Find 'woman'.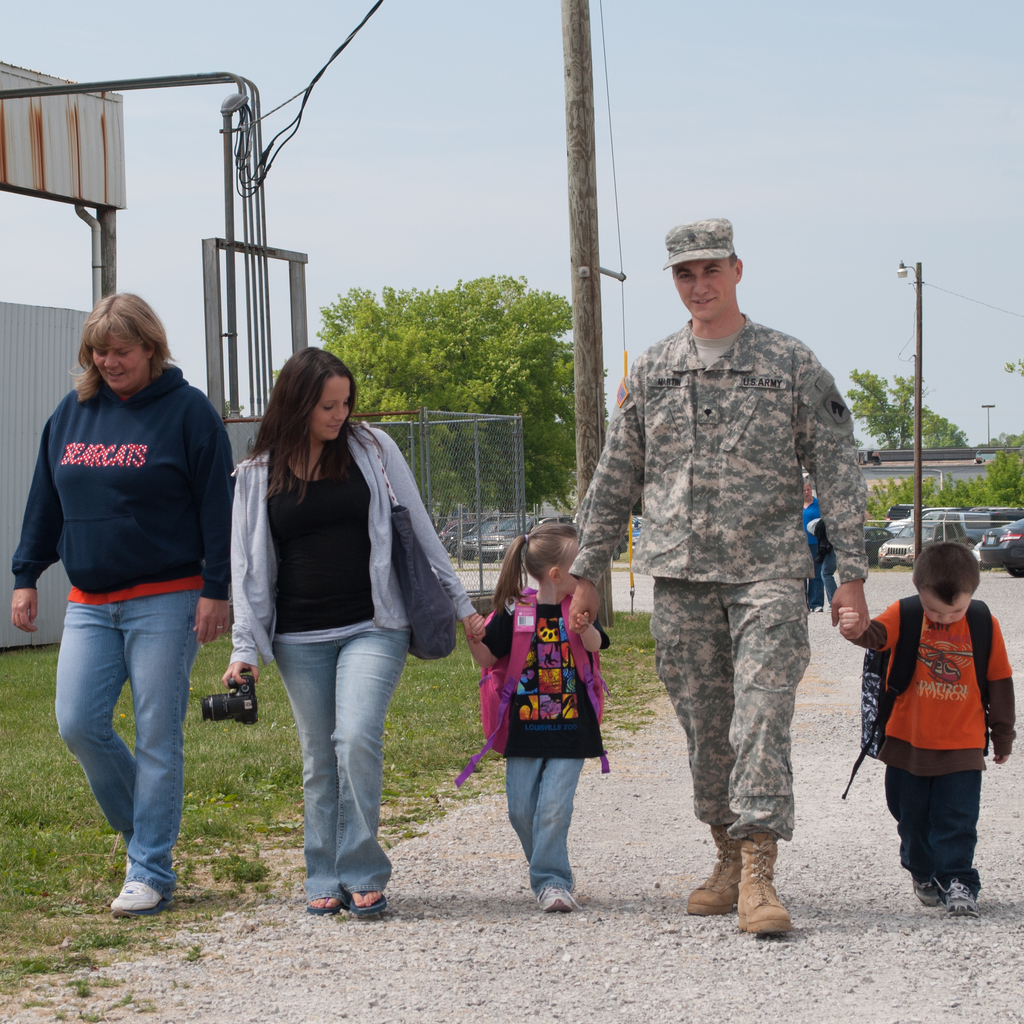
11 292 240 914.
